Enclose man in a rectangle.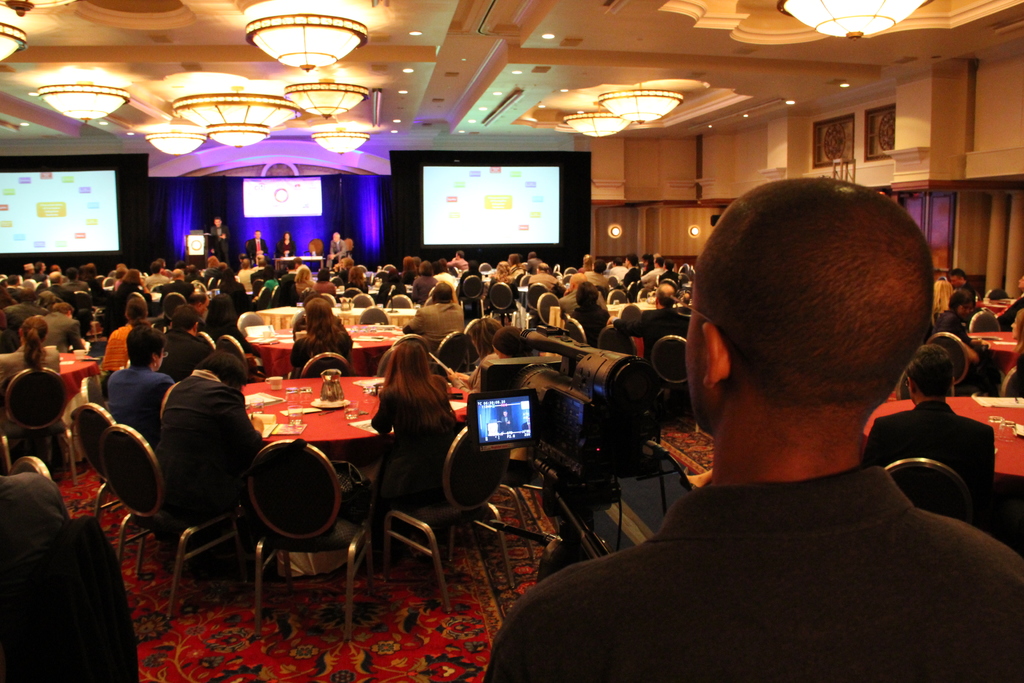
[x1=0, y1=461, x2=63, y2=548].
